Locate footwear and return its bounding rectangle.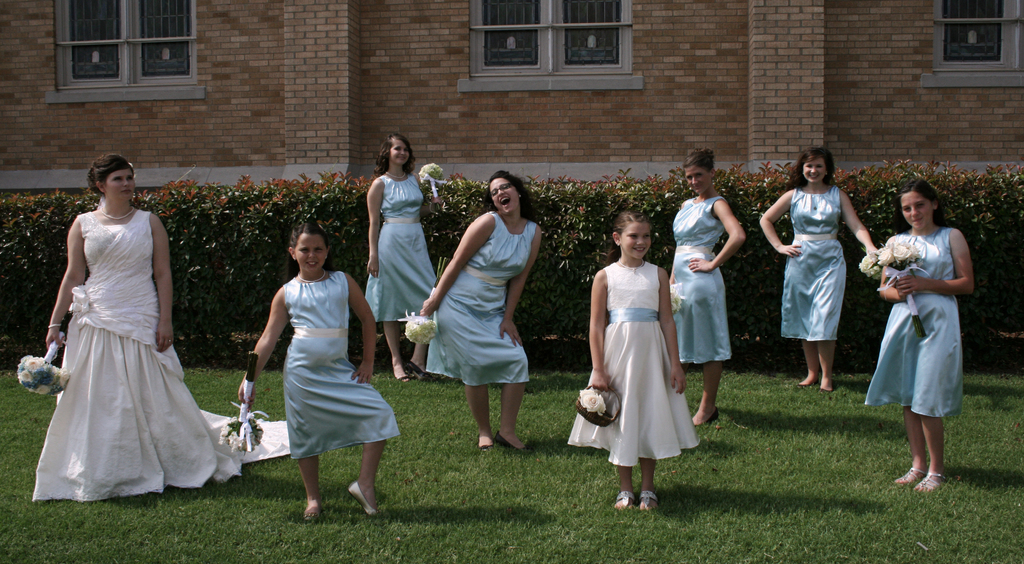
Rect(918, 471, 942, 494).
